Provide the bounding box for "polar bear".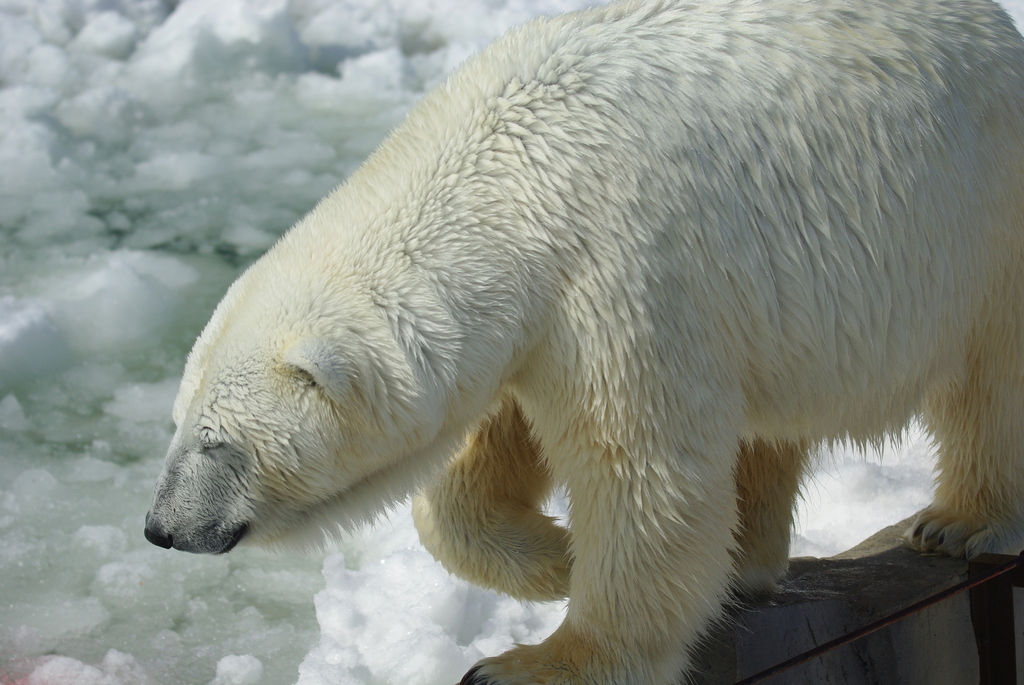
locate(140, 0, 1023, 684).
